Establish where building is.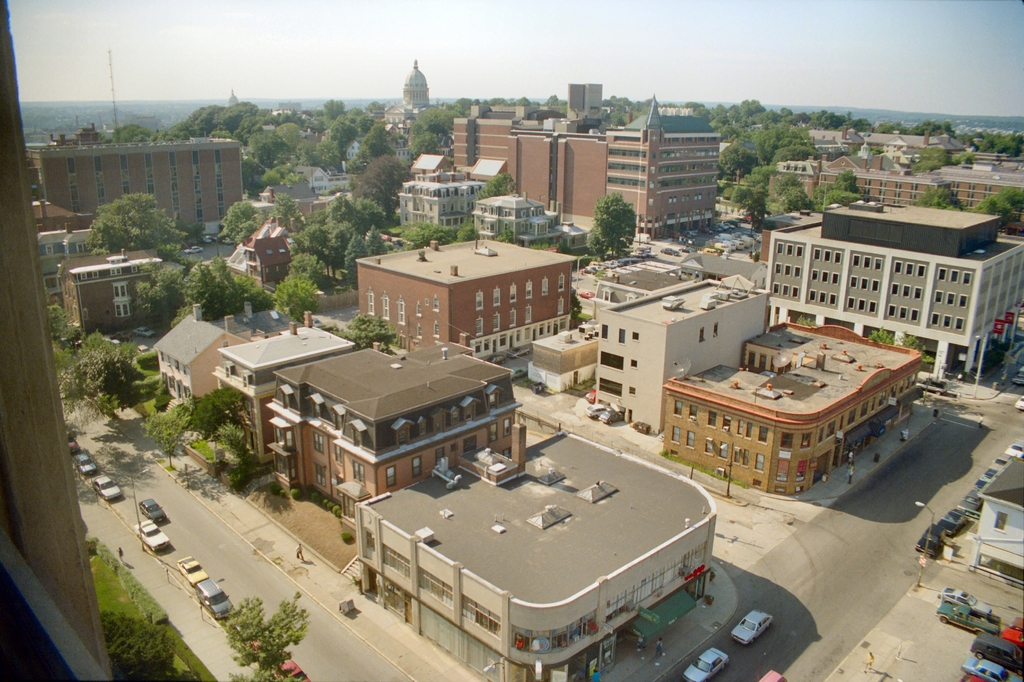
Established at [x1=356, y1=226, x2=580, y2=357].
